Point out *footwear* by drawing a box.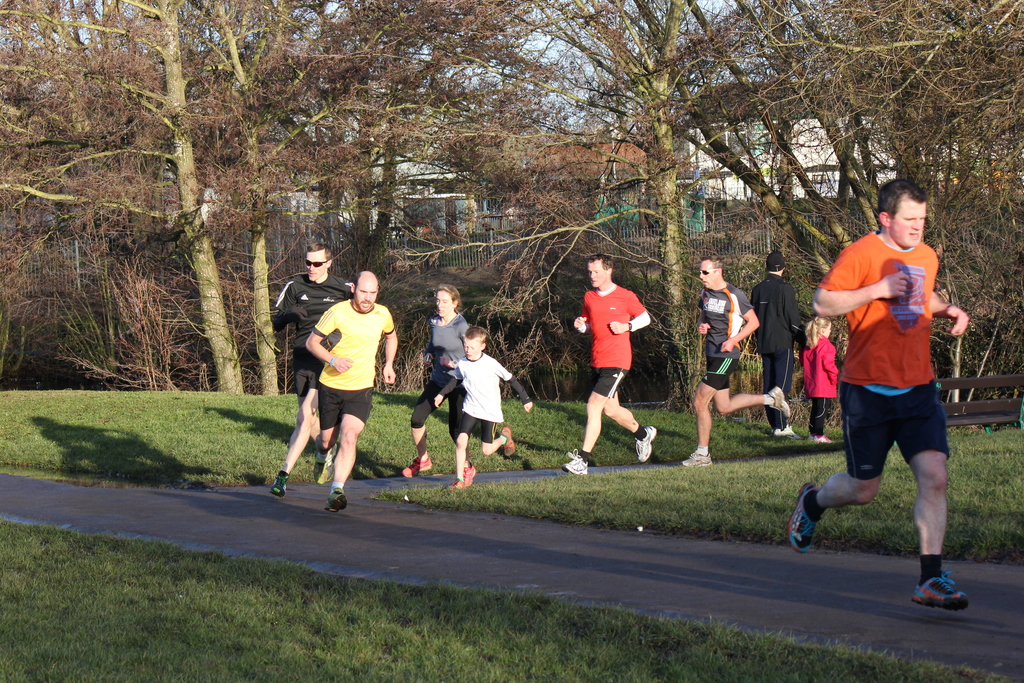
776, 420, 802, 436.
